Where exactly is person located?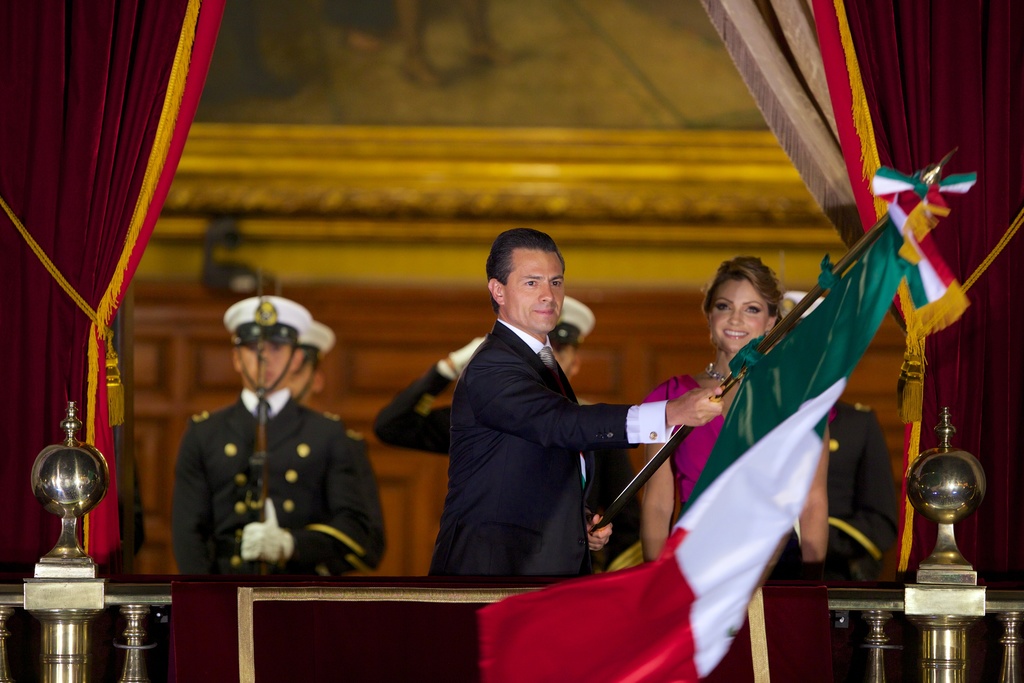
Its bounding box is x1=641 y1=256 x2=829 y2=561.
